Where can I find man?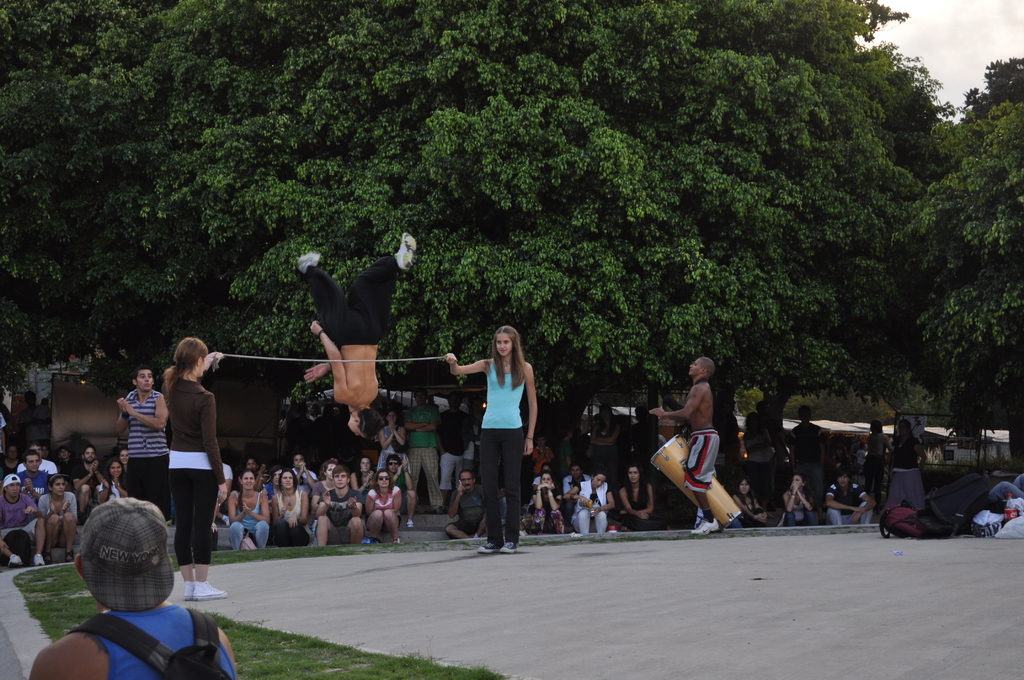
You can find it at [0, 473, 44, 567].
